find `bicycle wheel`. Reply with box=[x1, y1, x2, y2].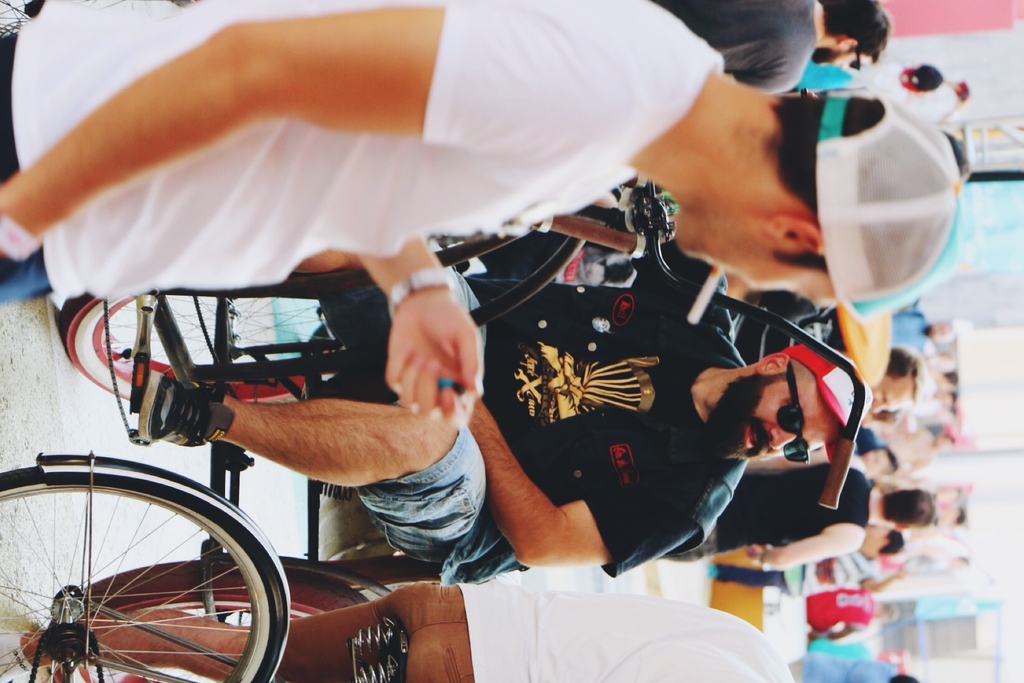
box=[14, 468, 272, 674].
